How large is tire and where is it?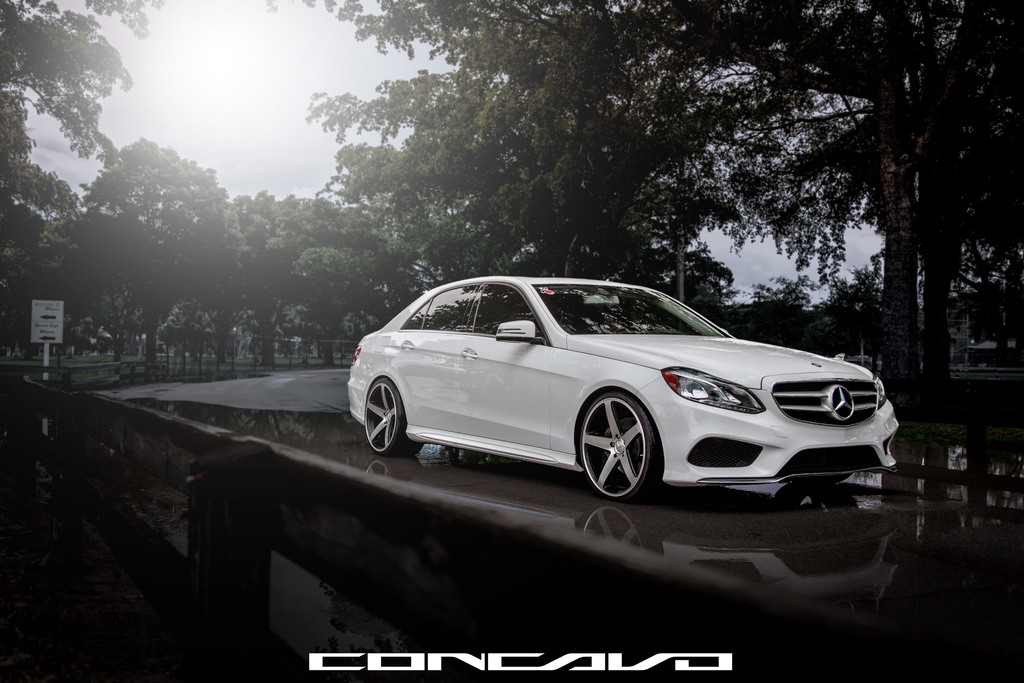
Bounding box: l=365, t=378, r=421, b=457.
